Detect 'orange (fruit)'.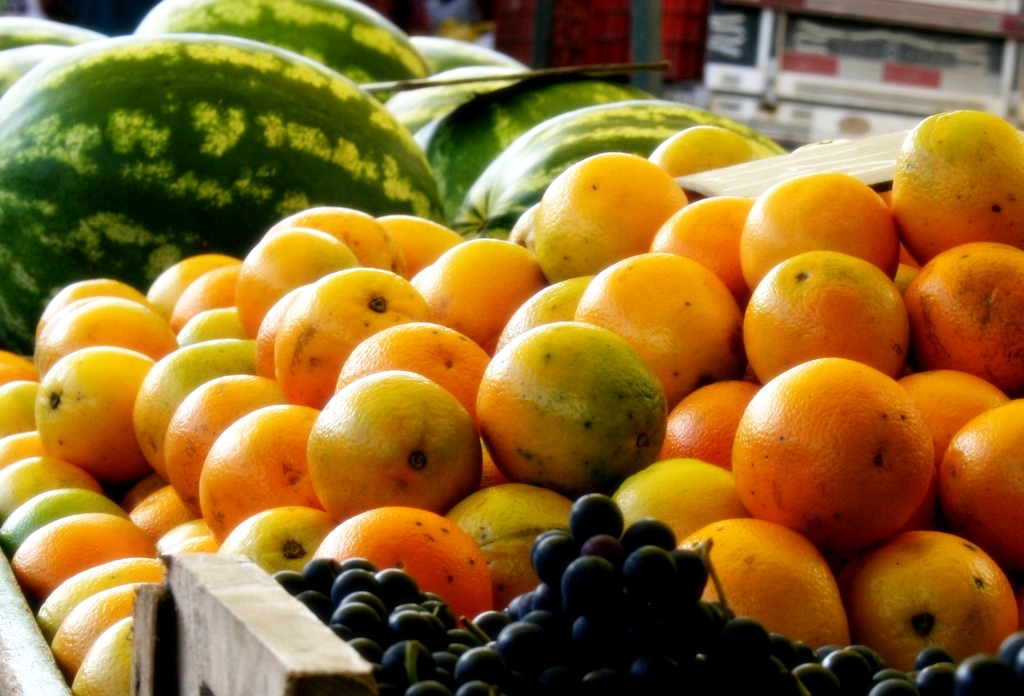
Detected at rect(745, 171, 888, 270).
